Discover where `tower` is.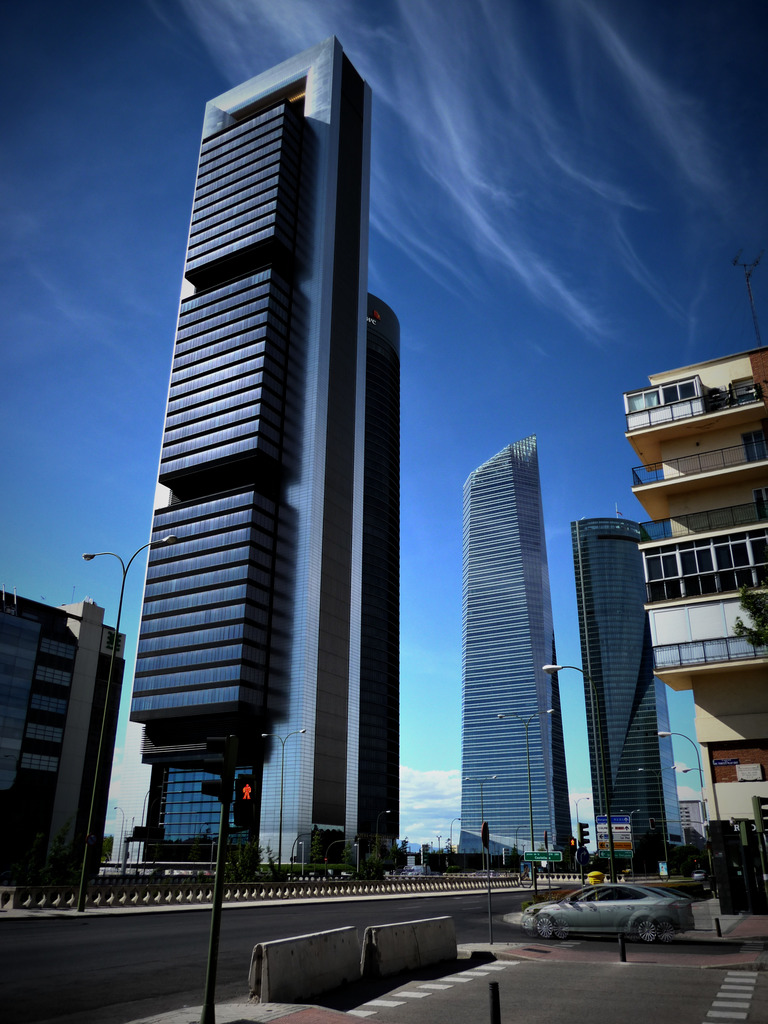
Discovered at <box>610,342,767,918</box>.
